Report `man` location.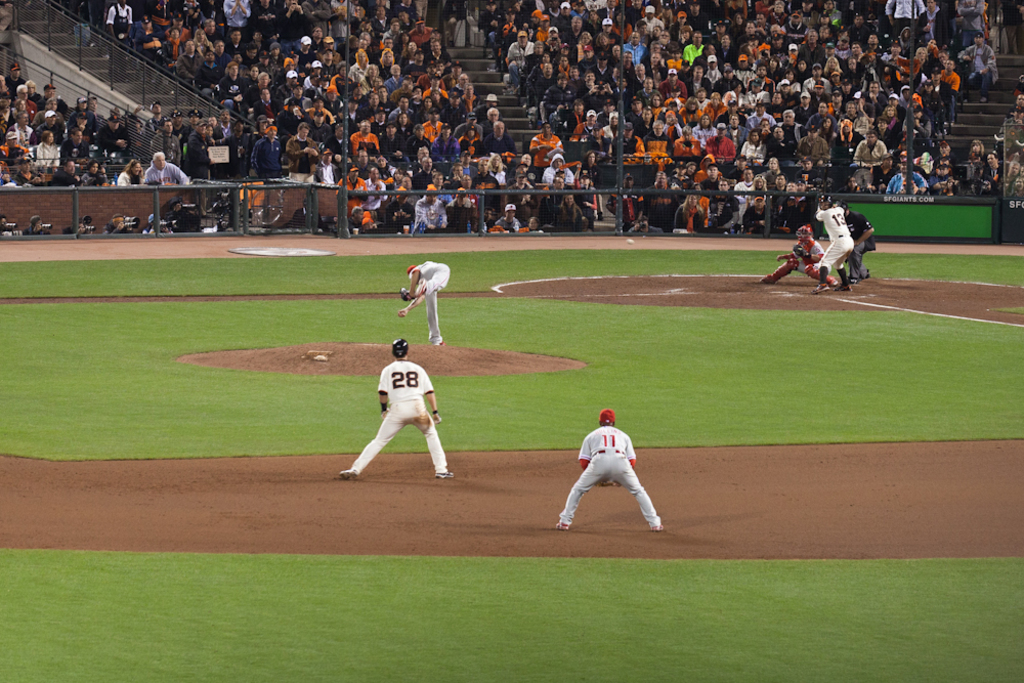
Report: [left=977, top=154, right=1002, bottom=188].
